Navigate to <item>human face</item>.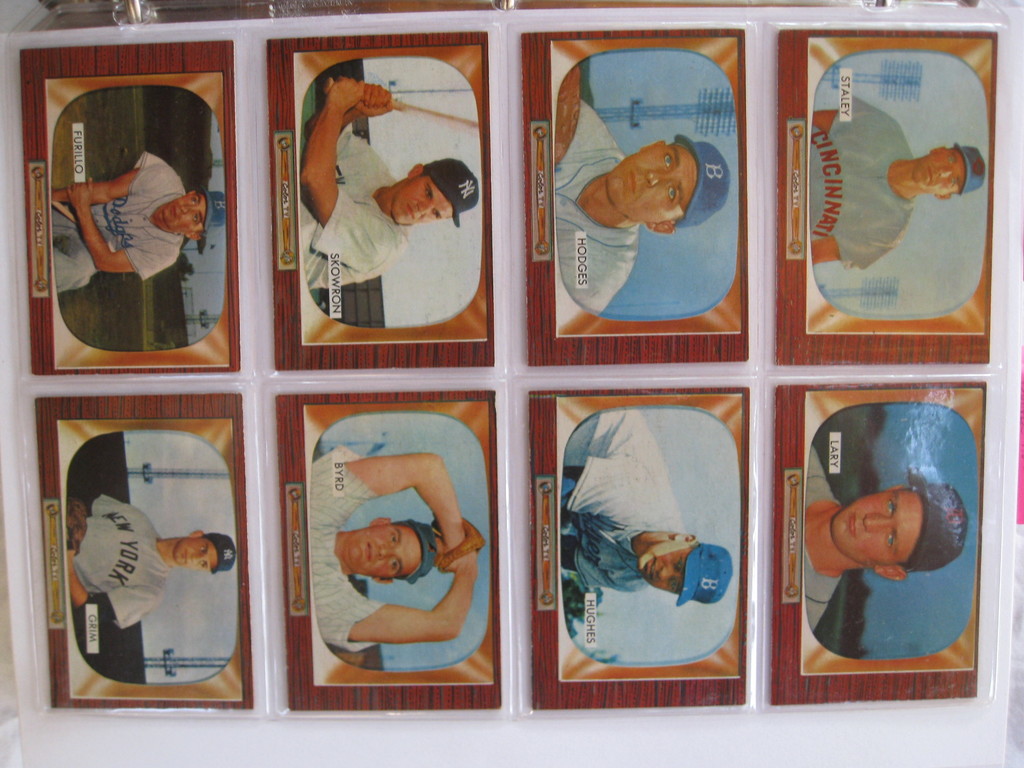
Navigation target: select_region(394, 177, 453, 226).
